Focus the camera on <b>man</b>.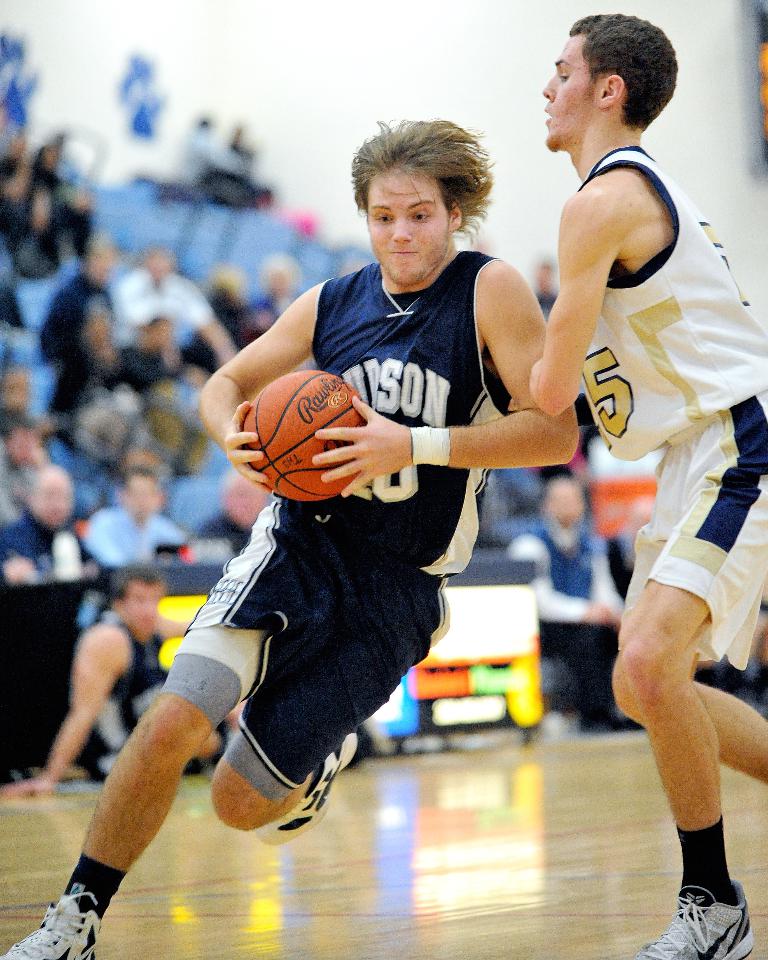
Focus region: (x1=532, y1=46, x2=763, y2=923).
